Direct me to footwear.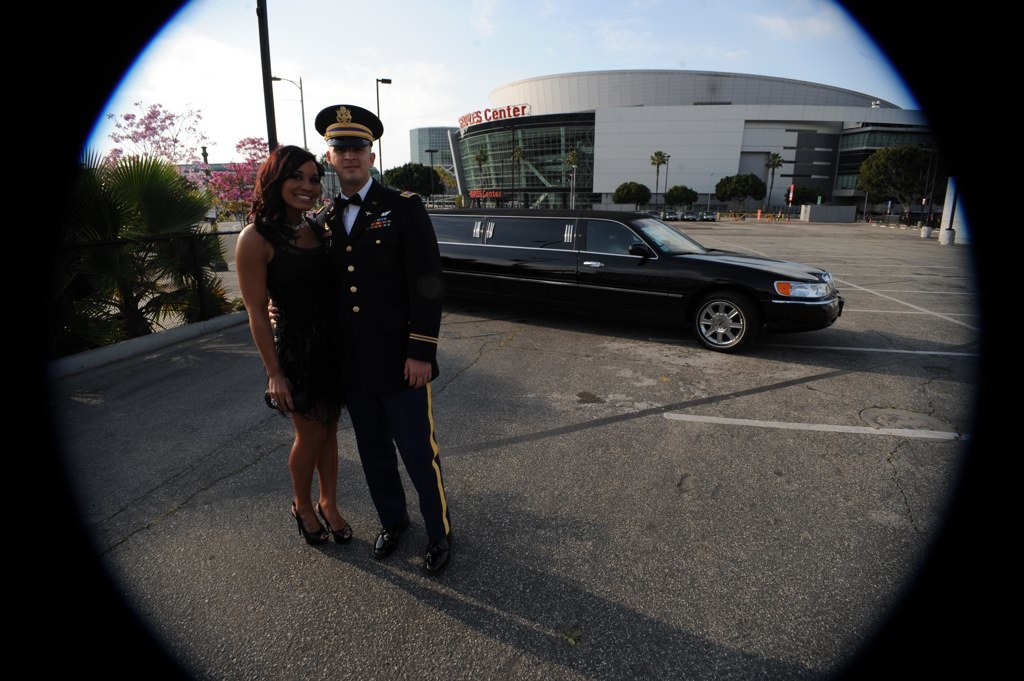
Direction: bbox=(406, 524, 456, 574).
